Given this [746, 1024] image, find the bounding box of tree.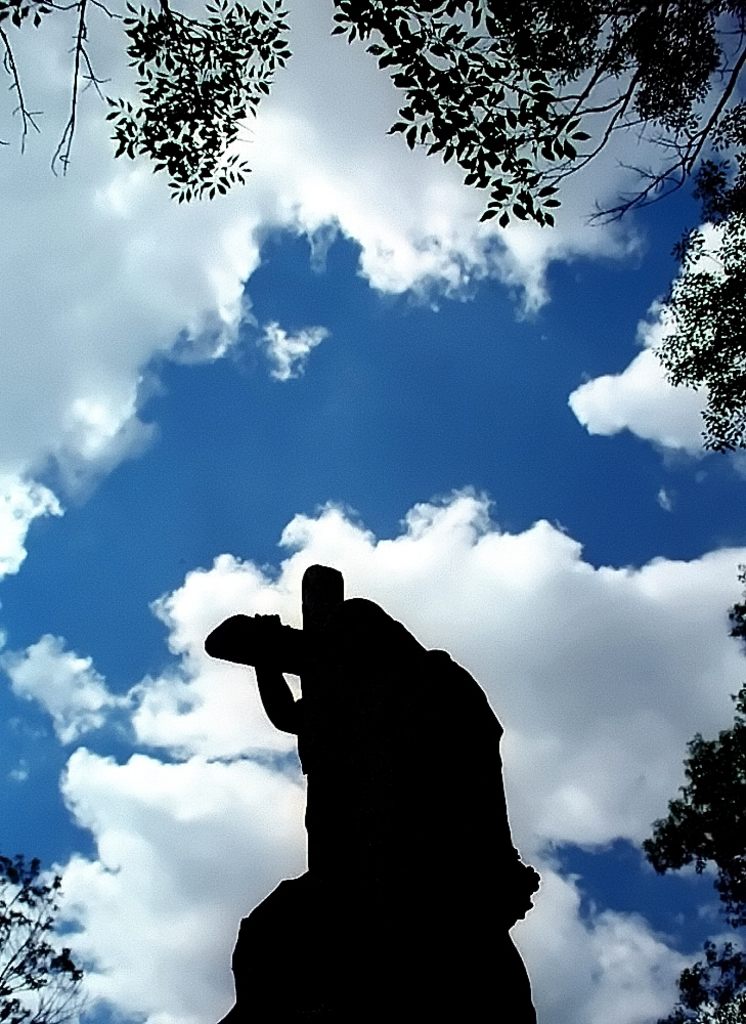
460 0 745 466.
